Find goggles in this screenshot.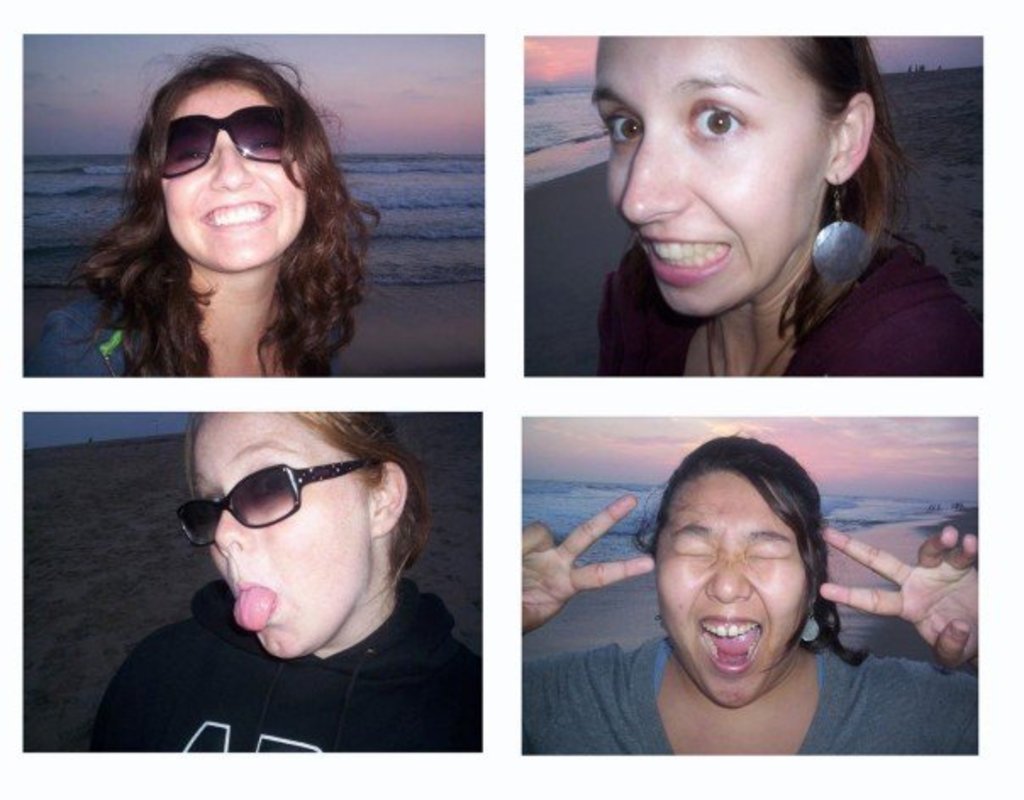
The bounding box for goggles is (left=153, top=97, right=300, bottom=180).
